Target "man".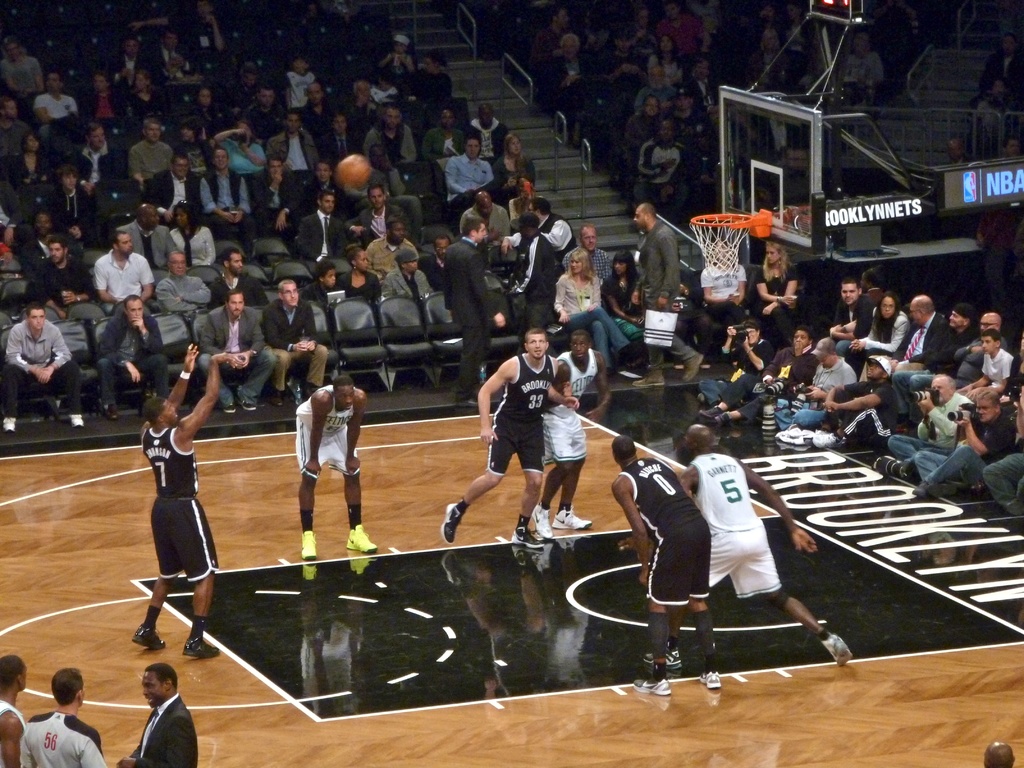
Target region: x1=260 y1=278 x2=328 y2=406.
